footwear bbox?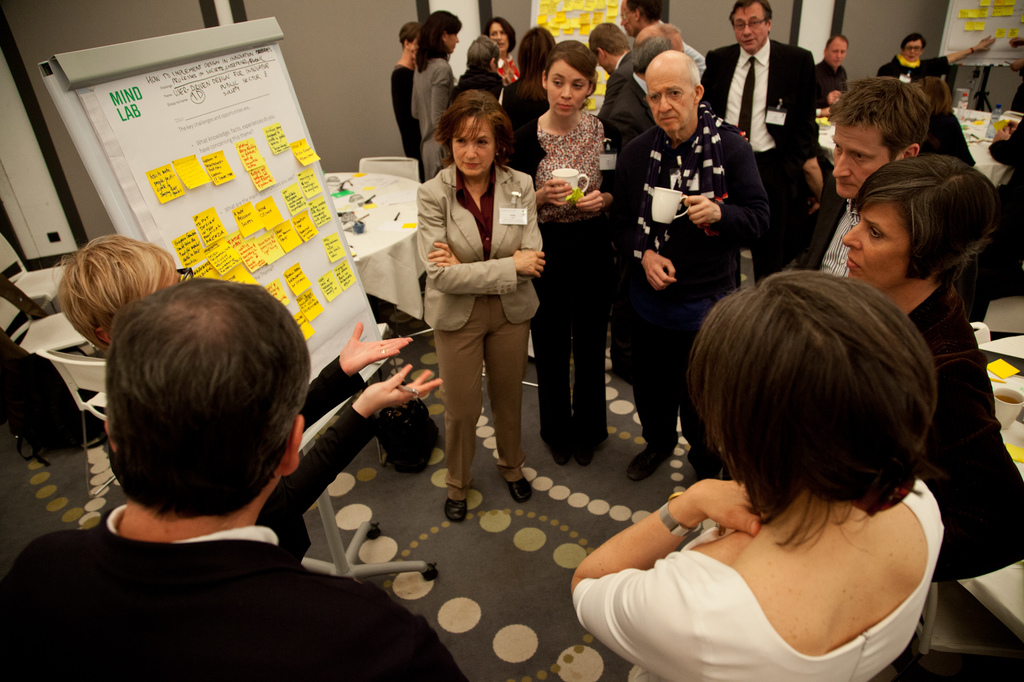
[507,476,534,501]
